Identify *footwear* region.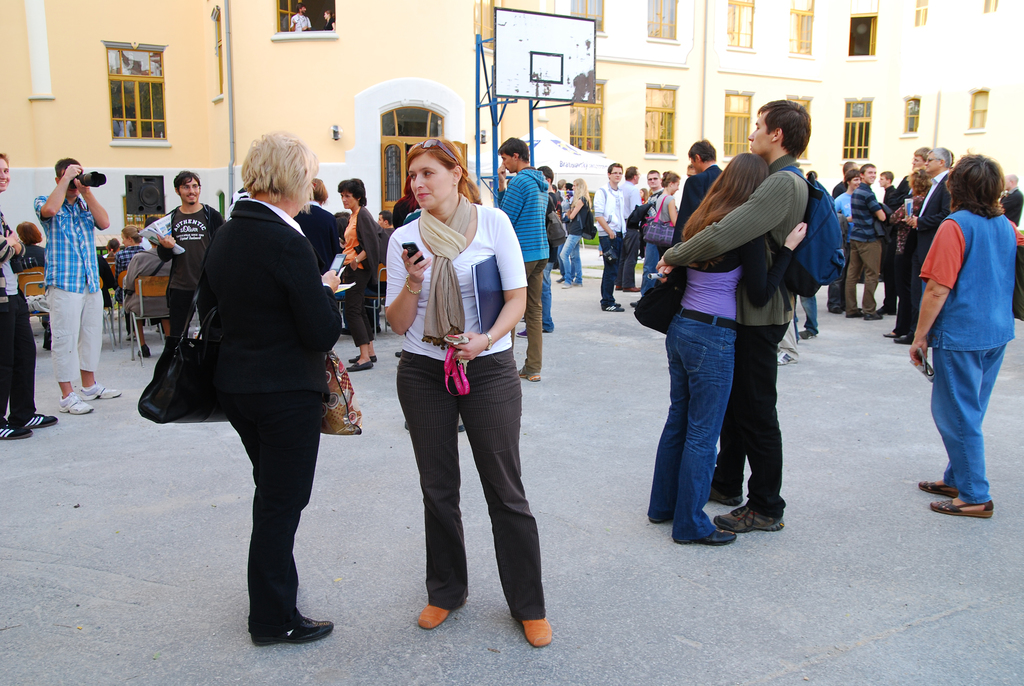
Region: region(844, 298, 858, 319).
